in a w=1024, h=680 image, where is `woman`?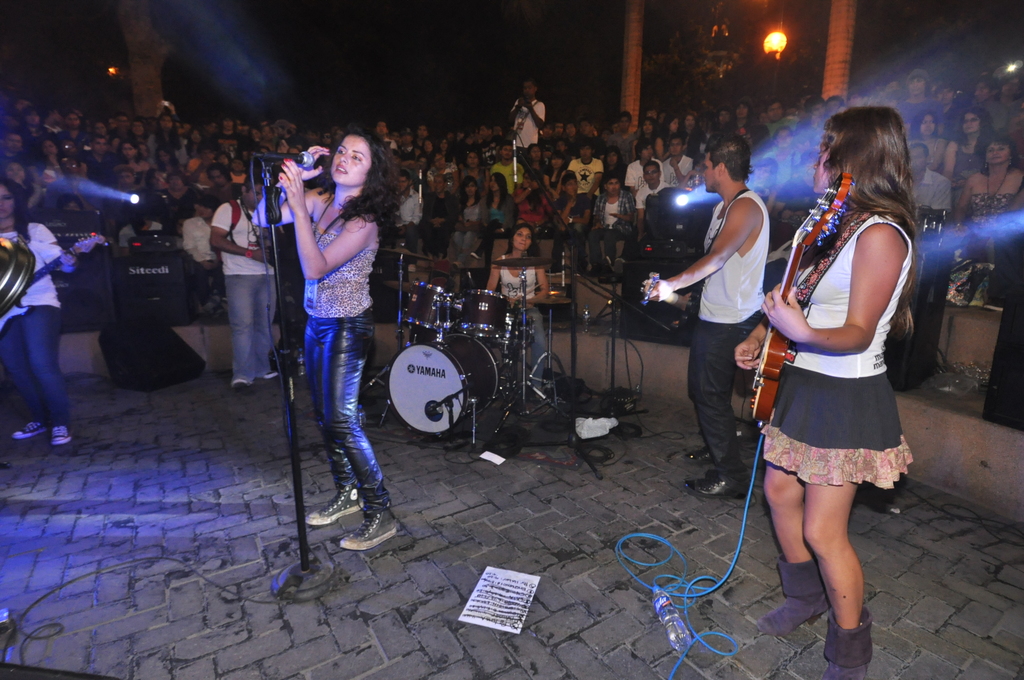
select_region(251, 131, 399, 553).
